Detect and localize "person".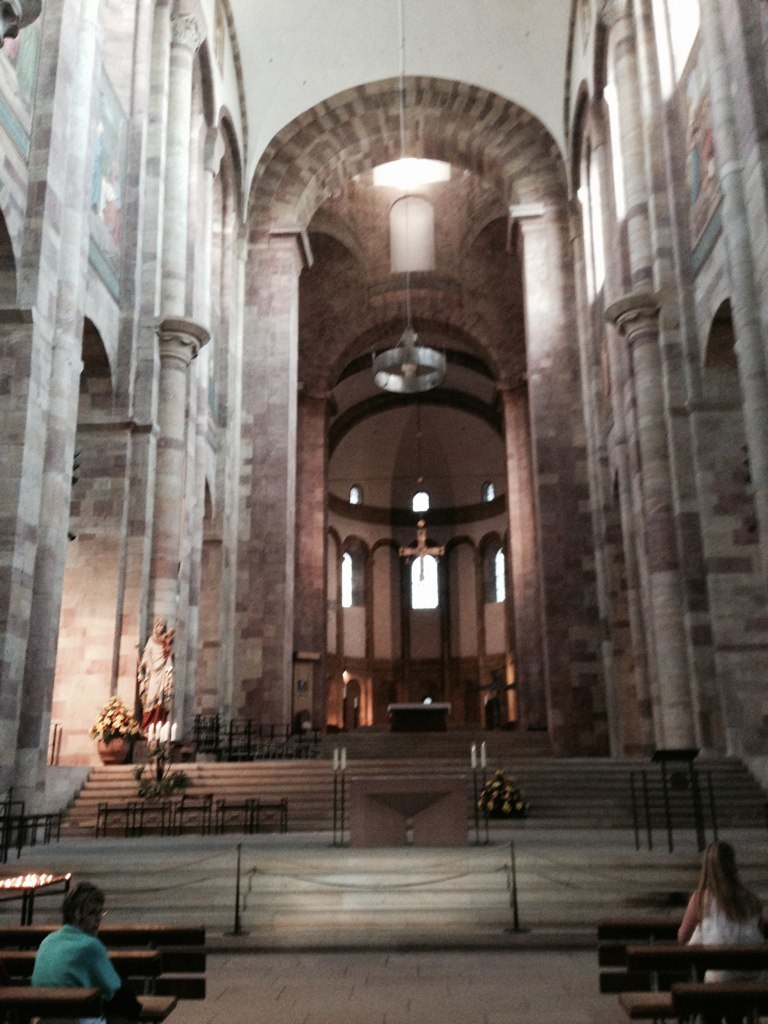
Localized at {"x1": 25, "y1": 892, "x2": 125, "y2": 1007}.
